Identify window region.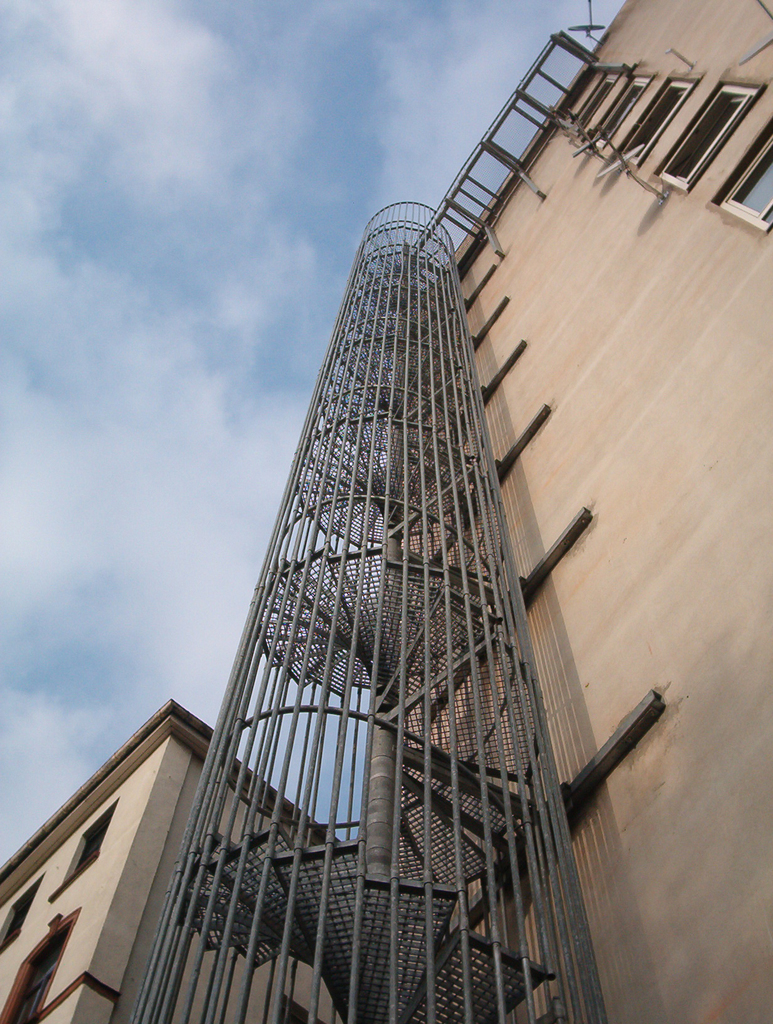
Region: (658,95,750,183).
